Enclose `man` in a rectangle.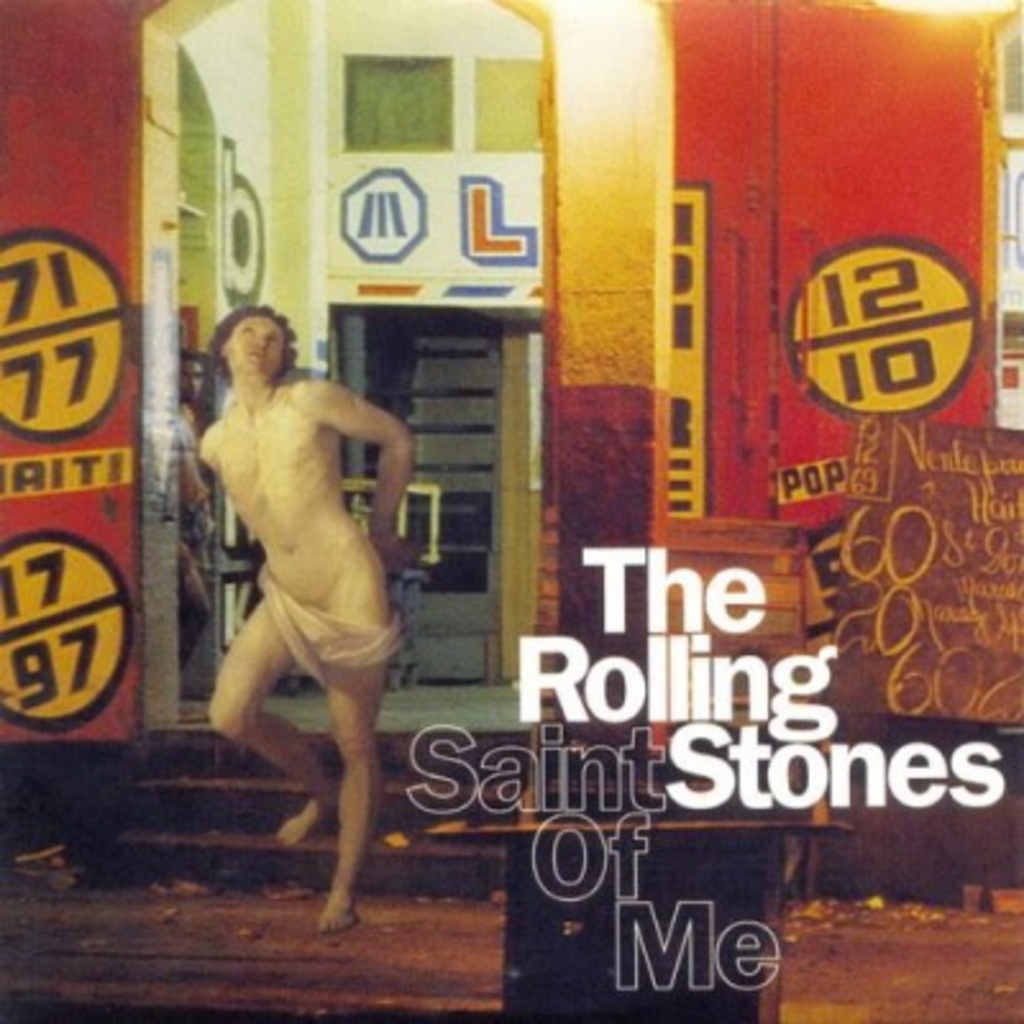
[left=169, top=289, right=438, bottom=952].
